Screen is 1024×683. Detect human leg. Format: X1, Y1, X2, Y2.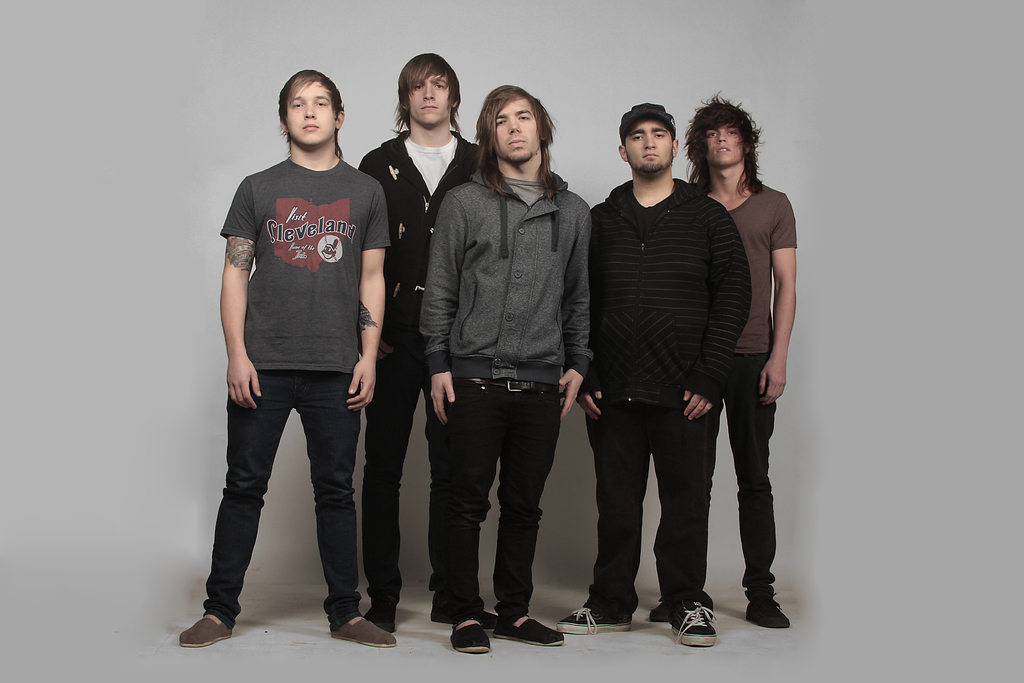
190, 388, 279, 650.
